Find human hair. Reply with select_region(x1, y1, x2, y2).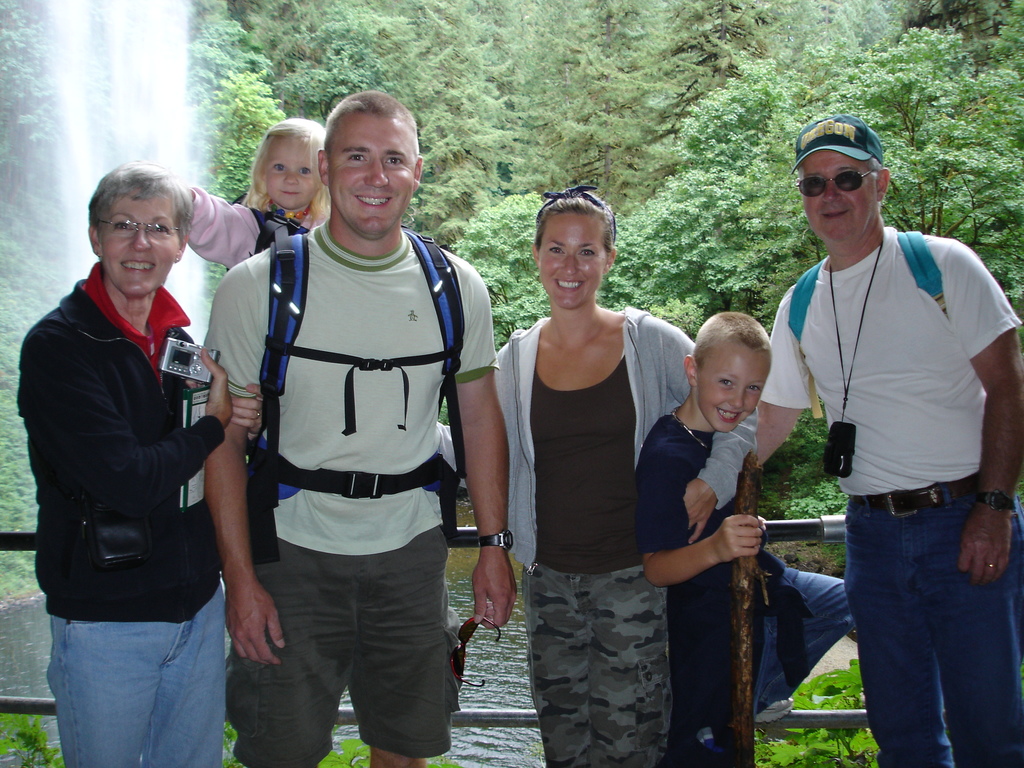
select_region(529, 193, 615, 262).
